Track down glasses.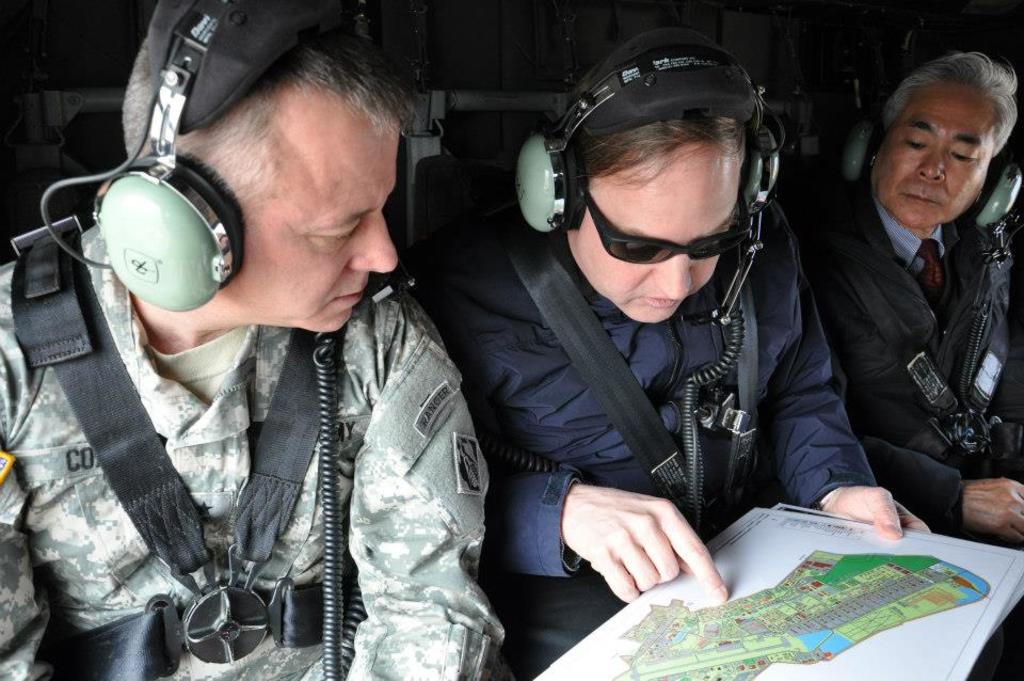
Tracked to left=583, top=187, right=757, bottom=265.
